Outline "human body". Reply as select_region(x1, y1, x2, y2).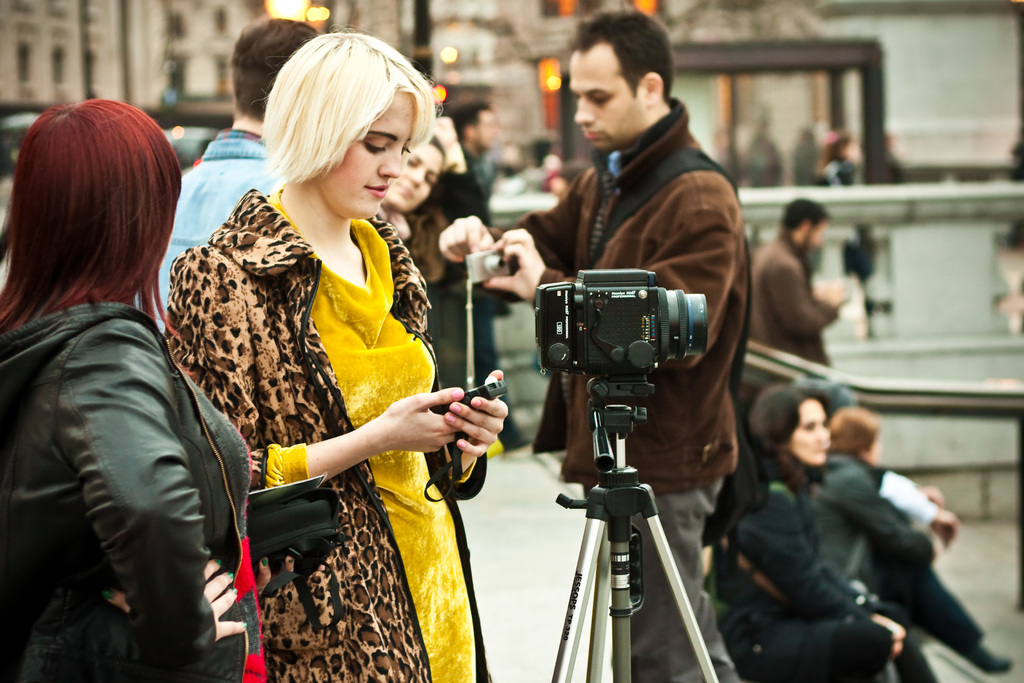
select_region(744, 235, 863, 370).
